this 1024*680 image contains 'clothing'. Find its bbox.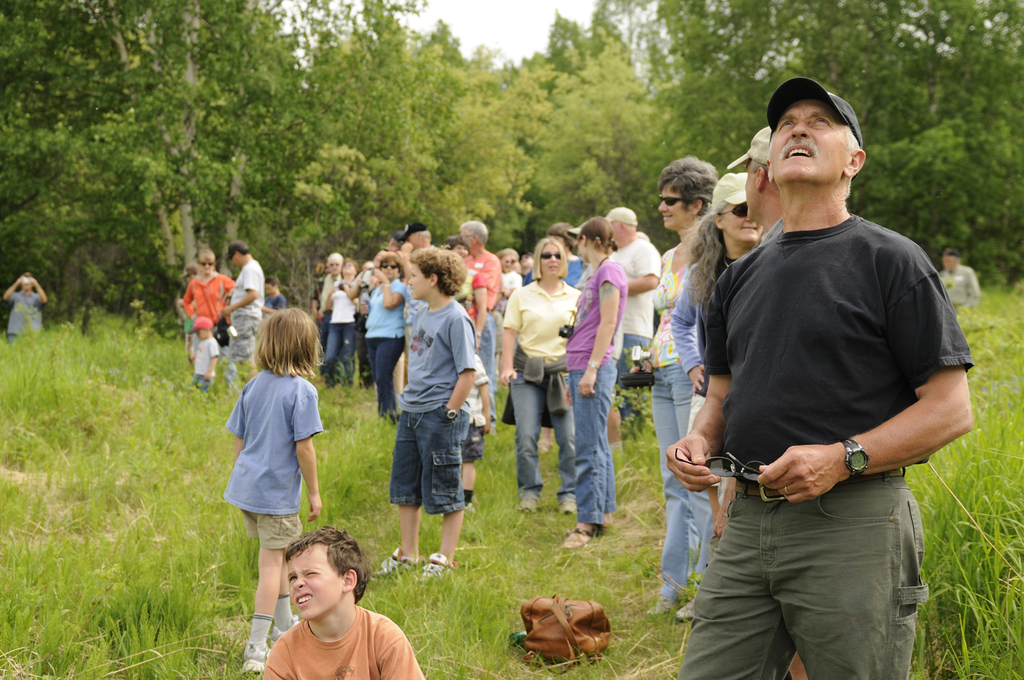
[691,154,979,637].
